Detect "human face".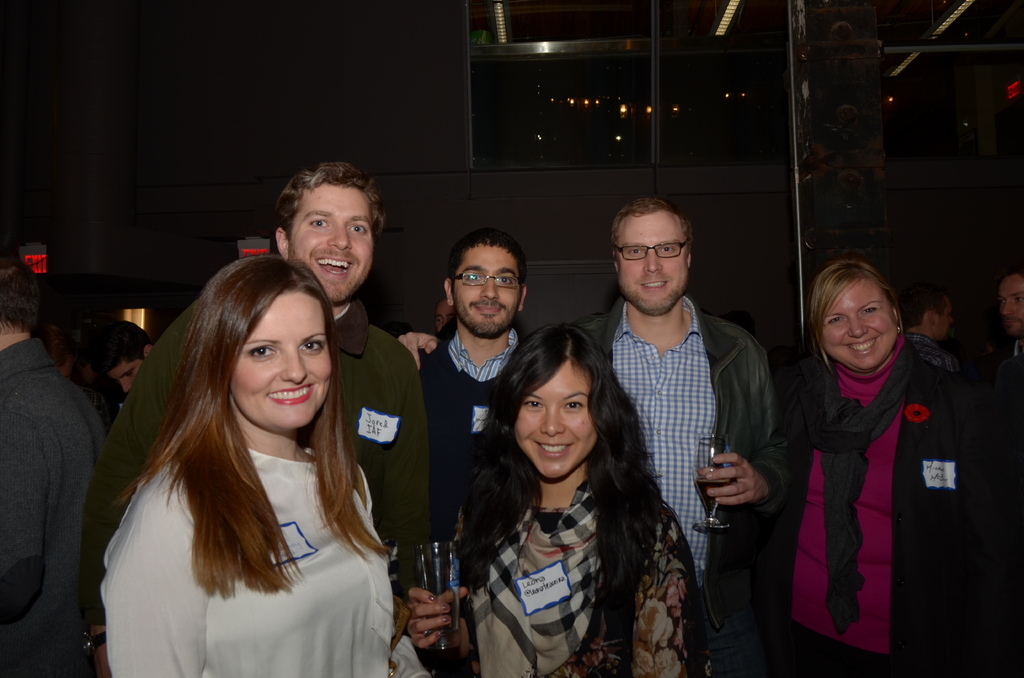
Detected at box(455, 241, 521, 339).
